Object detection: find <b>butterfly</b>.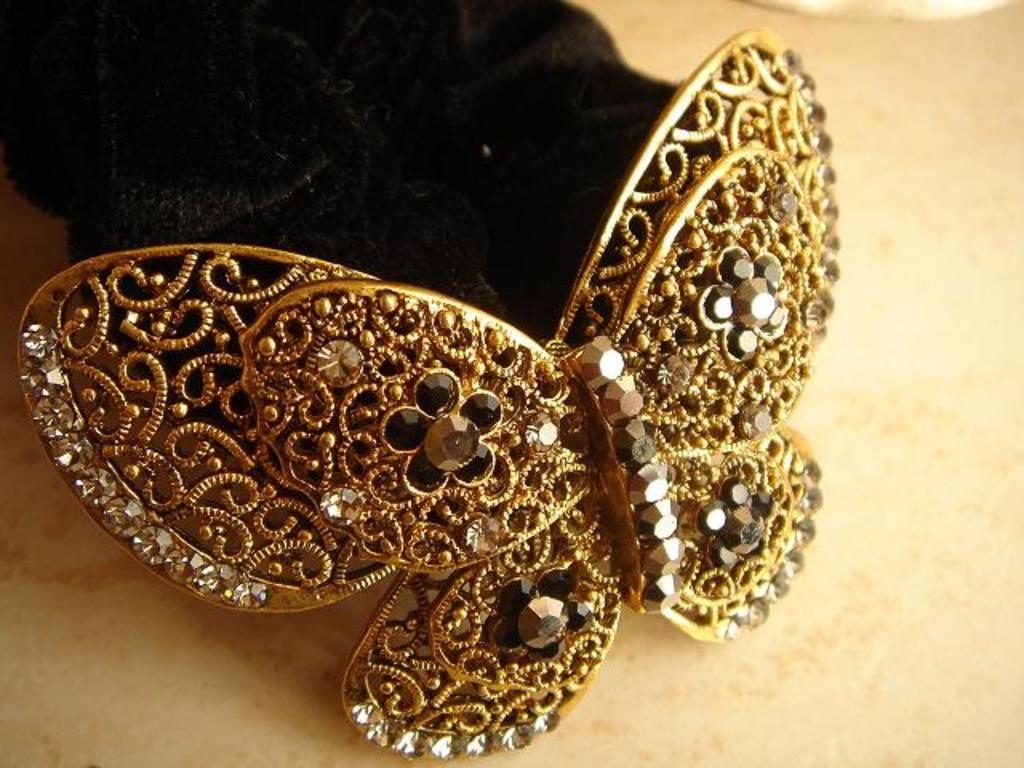
crop(16, 30, 842, 758).
